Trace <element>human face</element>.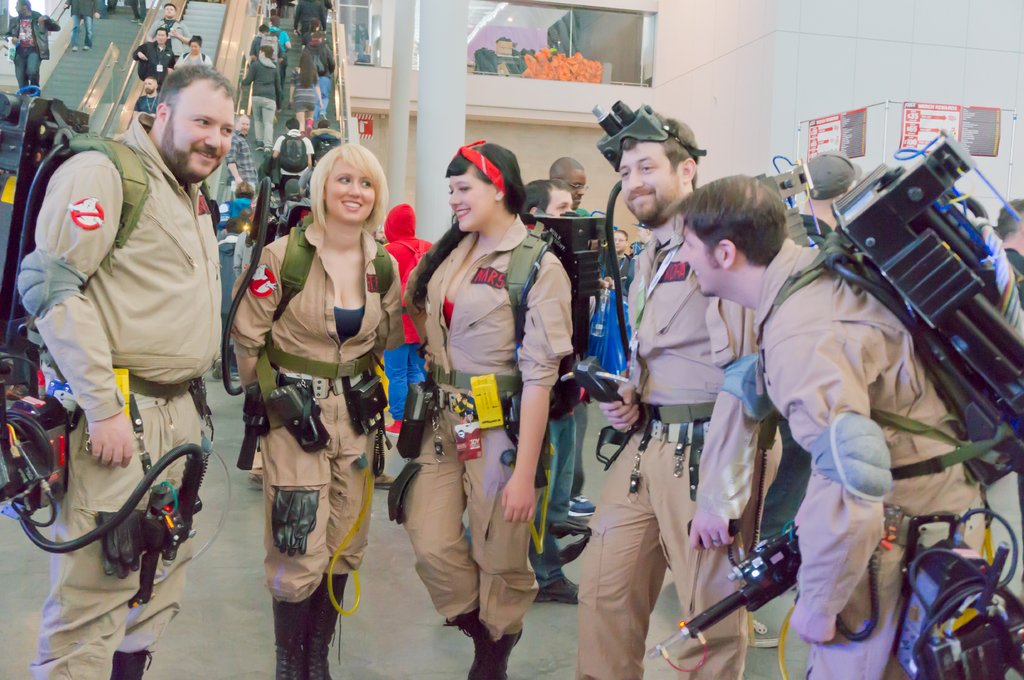
Traced to locate(547, 191, 573, 216).
